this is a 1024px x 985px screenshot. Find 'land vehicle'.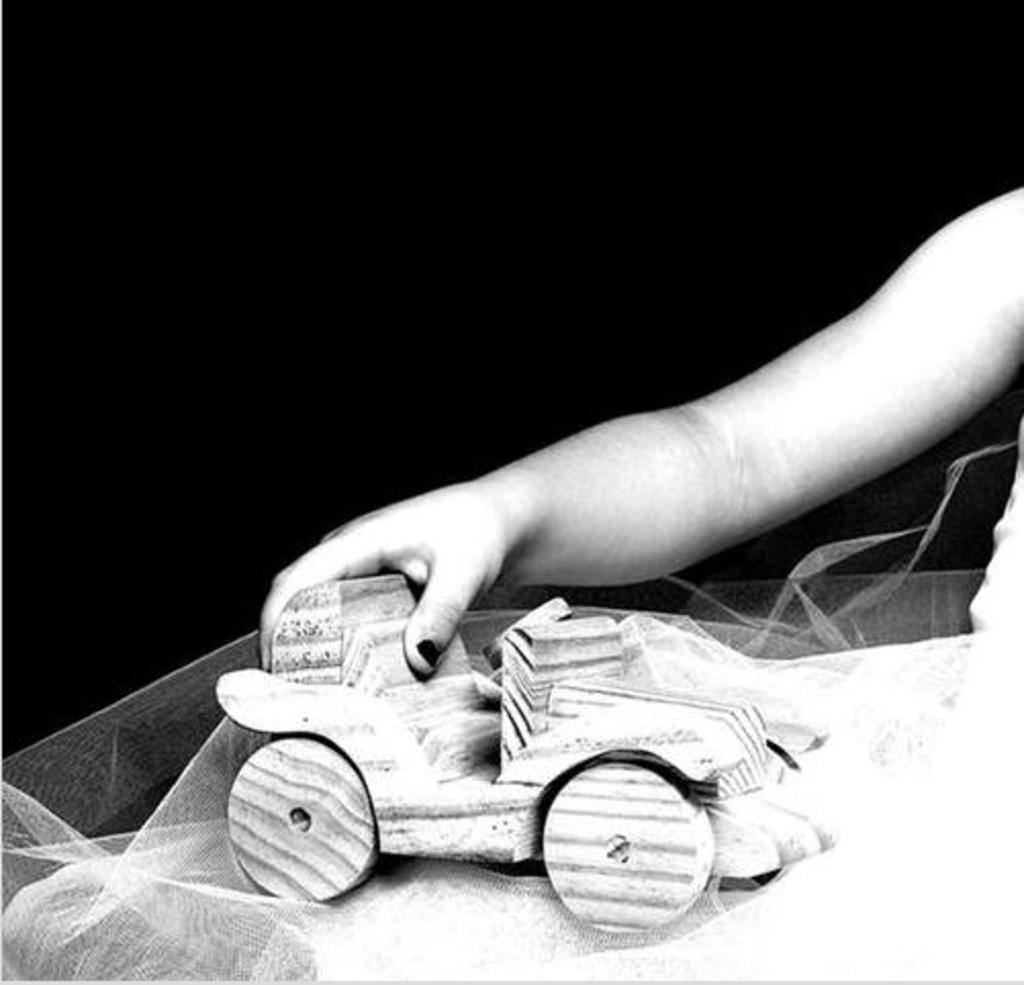
Bounding box: region(217, 574, 836, 922).
